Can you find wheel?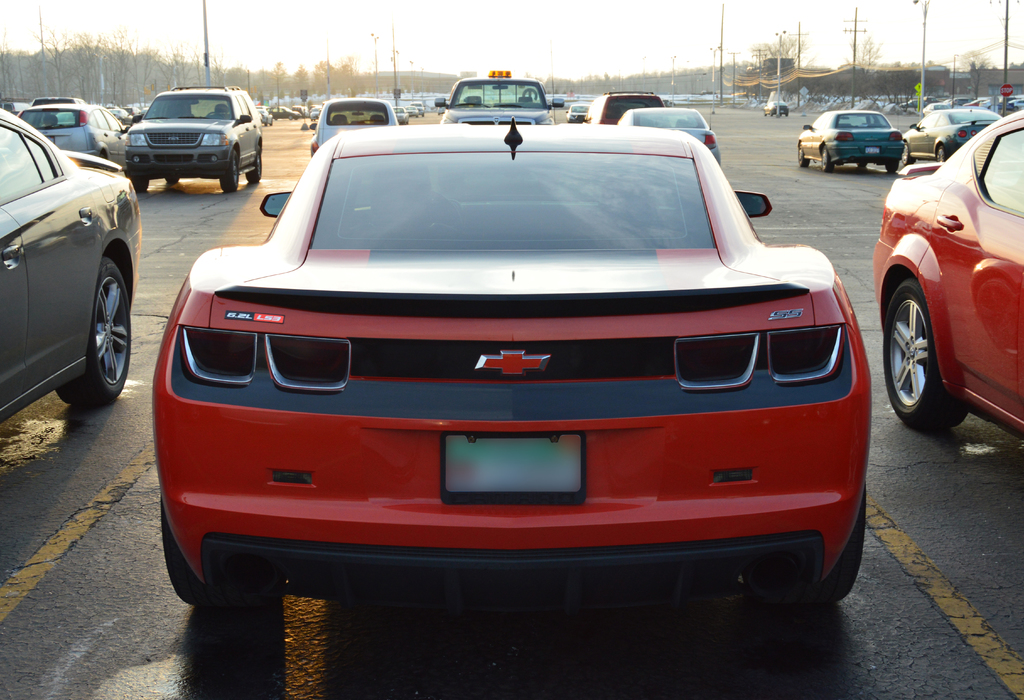
Yes, bounding box: [x1=800, y1=145, x2=811, y2=167].
